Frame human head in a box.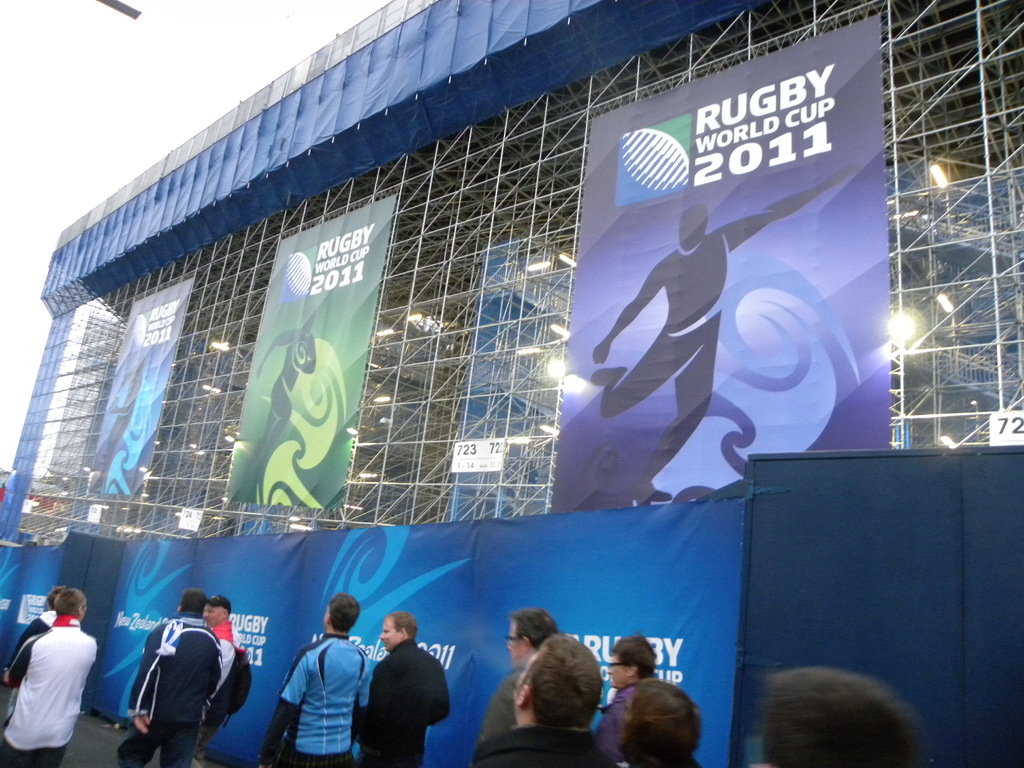
321, 595, 364, 634.
